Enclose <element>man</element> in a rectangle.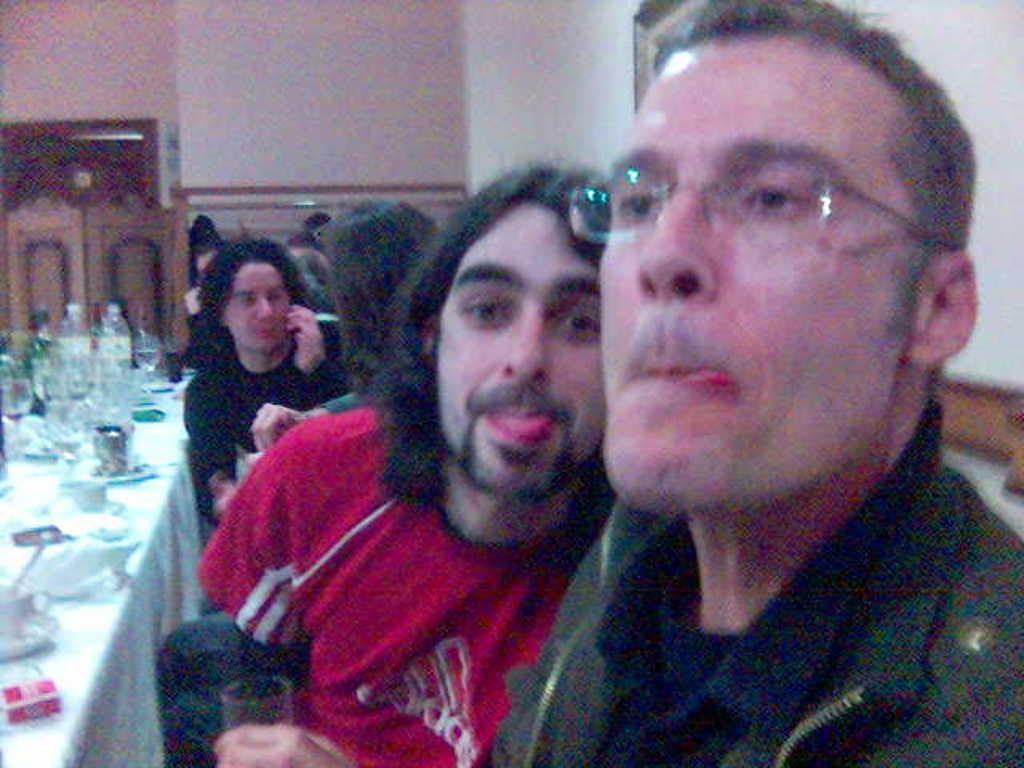
{"x1": 235, "y1": 197, "x2": 458, "y2": 494}.
